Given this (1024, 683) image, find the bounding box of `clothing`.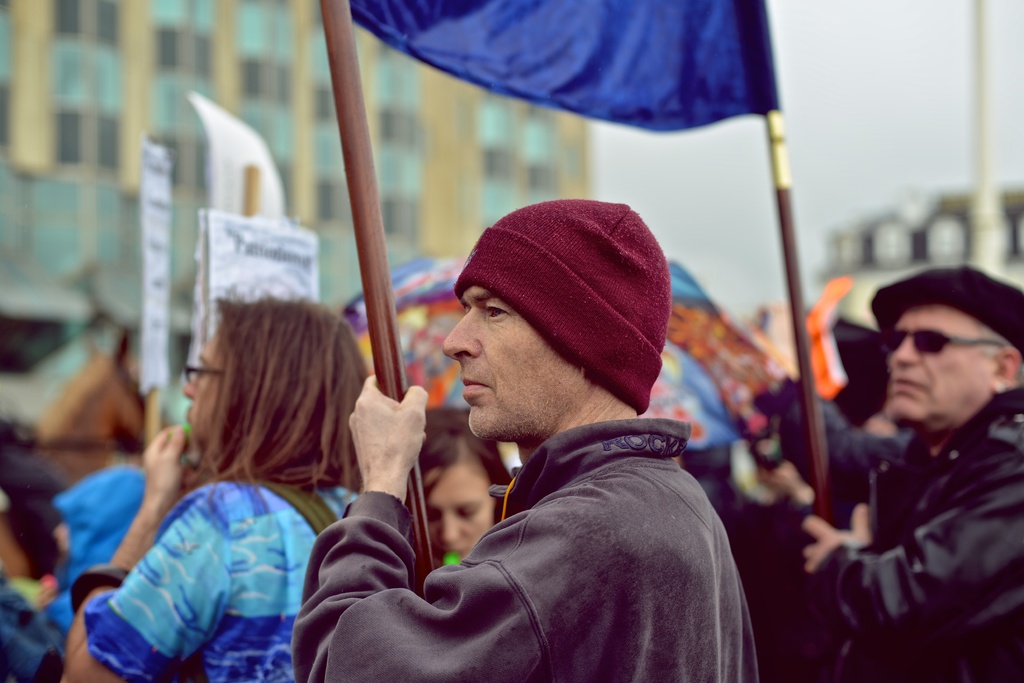
detection(0, 557, 78, 682).
